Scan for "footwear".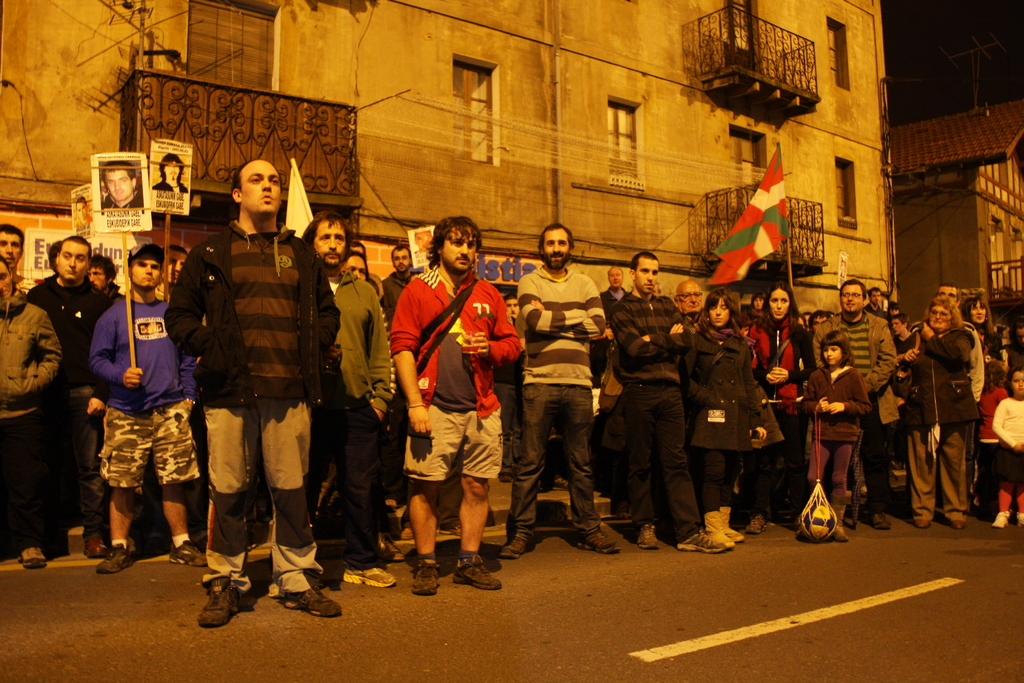
Scan result: (496, 537, 531, 556).
